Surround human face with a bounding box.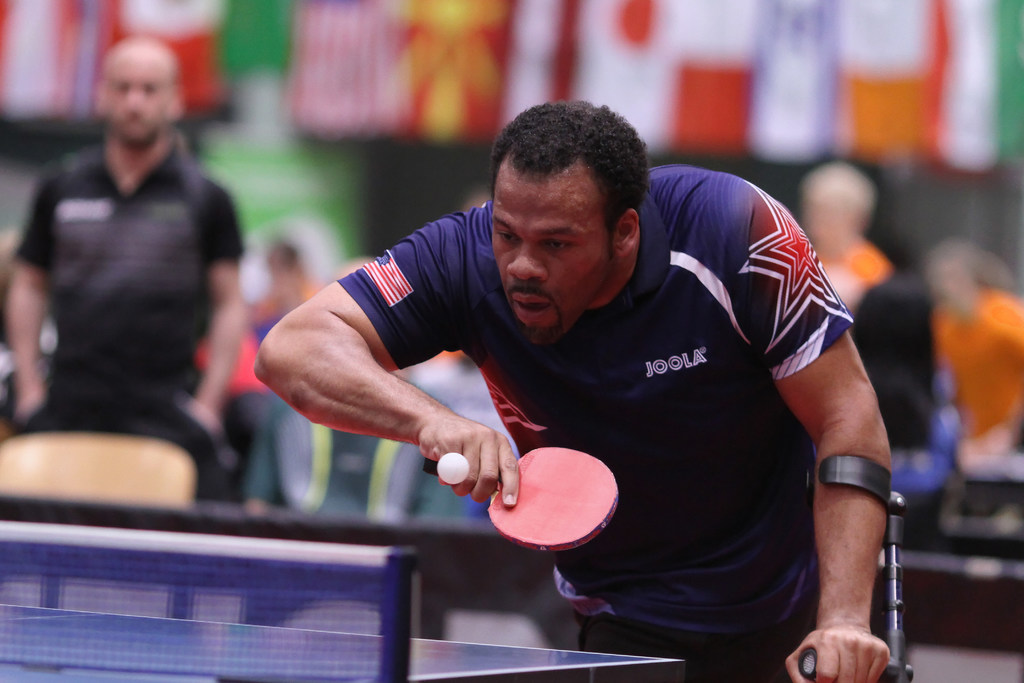
box(494, 181, 608, 330).
